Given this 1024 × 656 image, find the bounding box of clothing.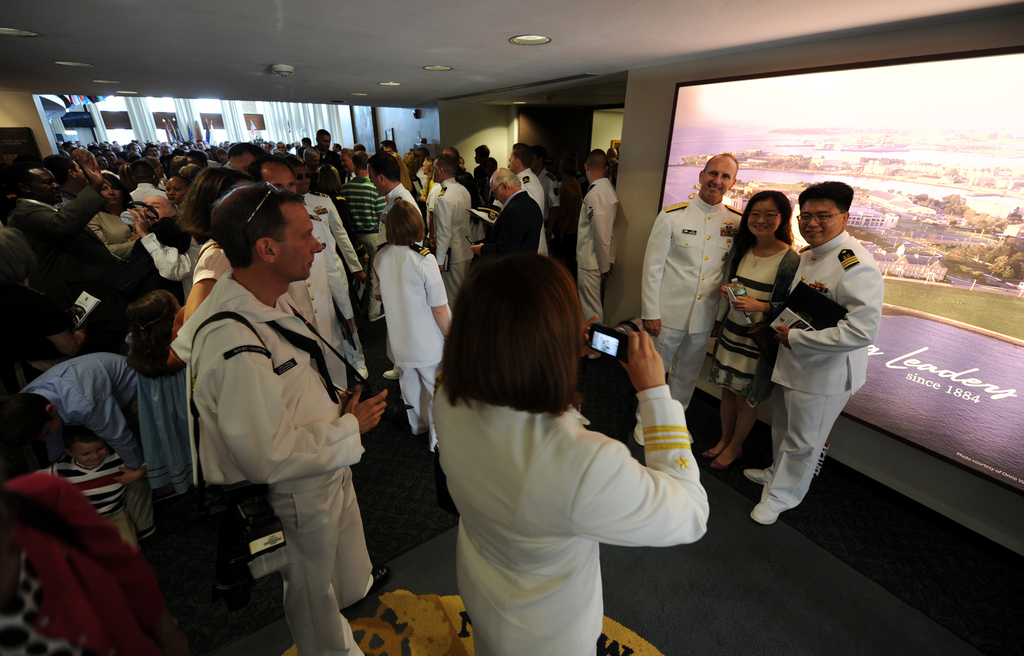
712,234,801,405.
